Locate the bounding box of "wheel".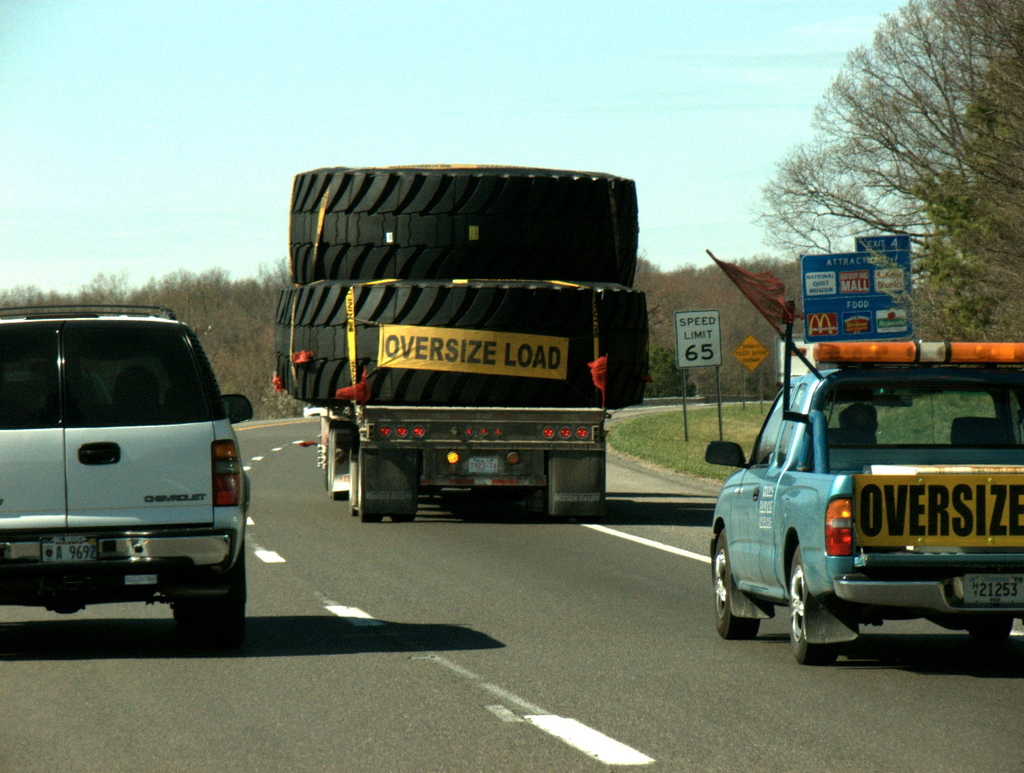
Bounding box: region(181, 591, 252, 645).
